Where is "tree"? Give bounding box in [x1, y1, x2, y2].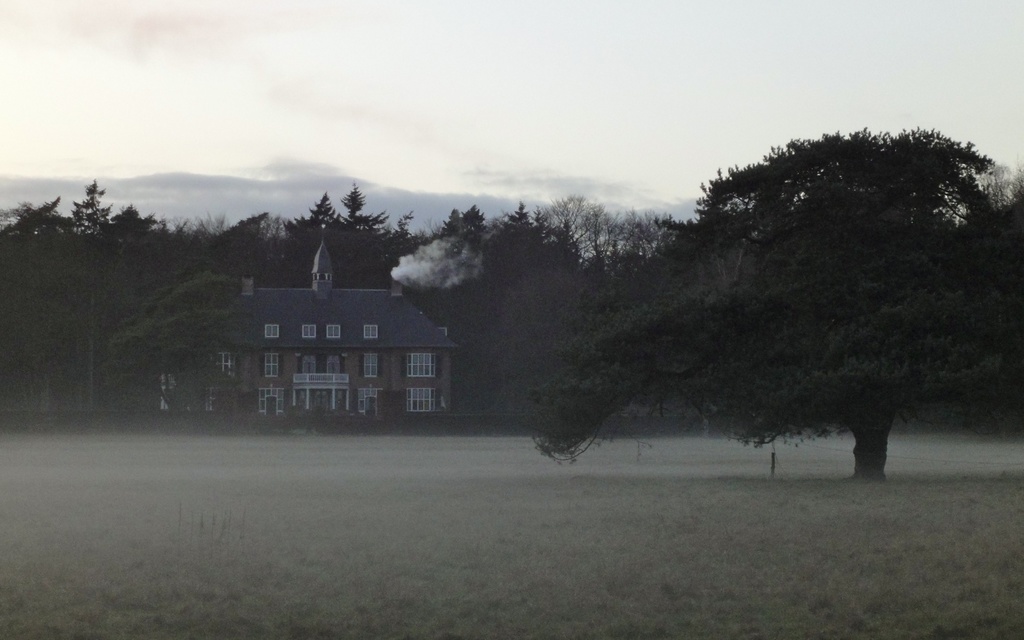
[617, 124, 1002, 461].
